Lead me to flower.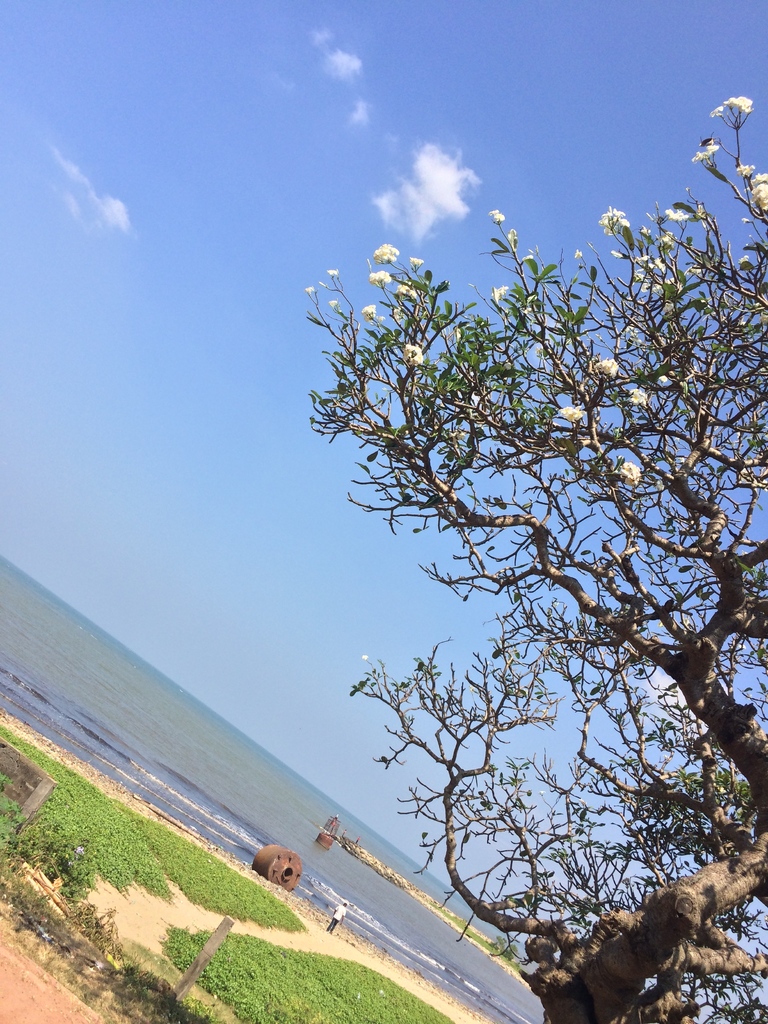
Lead to [375, 233, 398, 273].
